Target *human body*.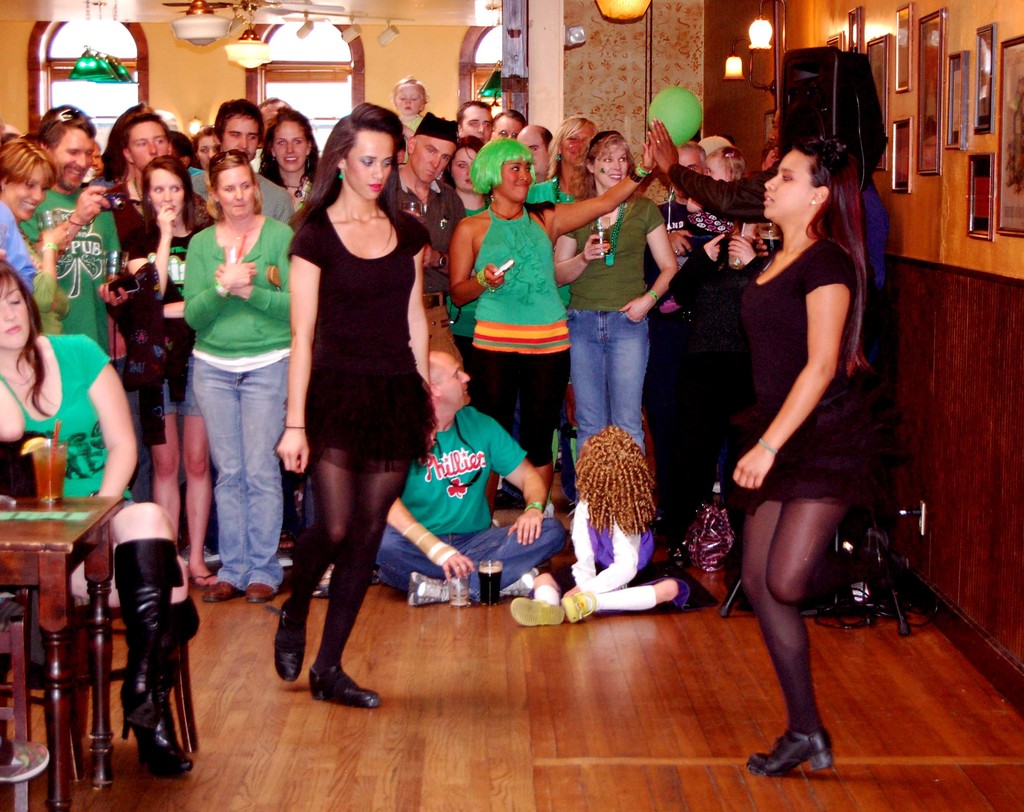
Target region: [171,100,301,239].
